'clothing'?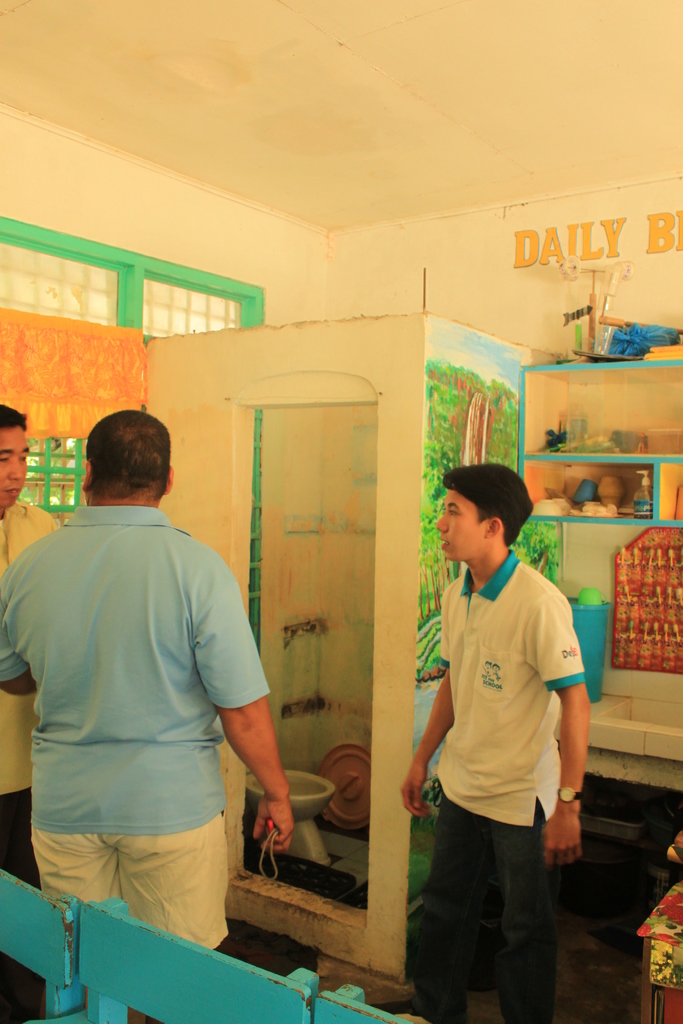
[left=0, top=504, right=272, bottom=967]
